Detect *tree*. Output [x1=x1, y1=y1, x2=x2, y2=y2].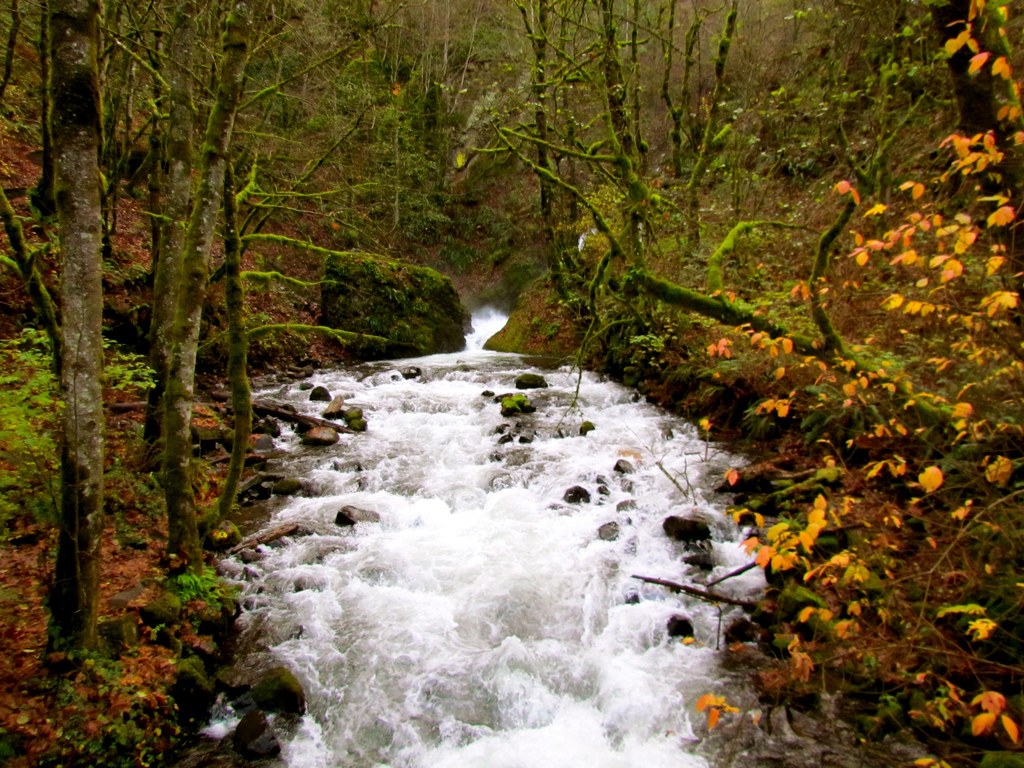
[x1=509, y1=0, x2=588, y2=320].
